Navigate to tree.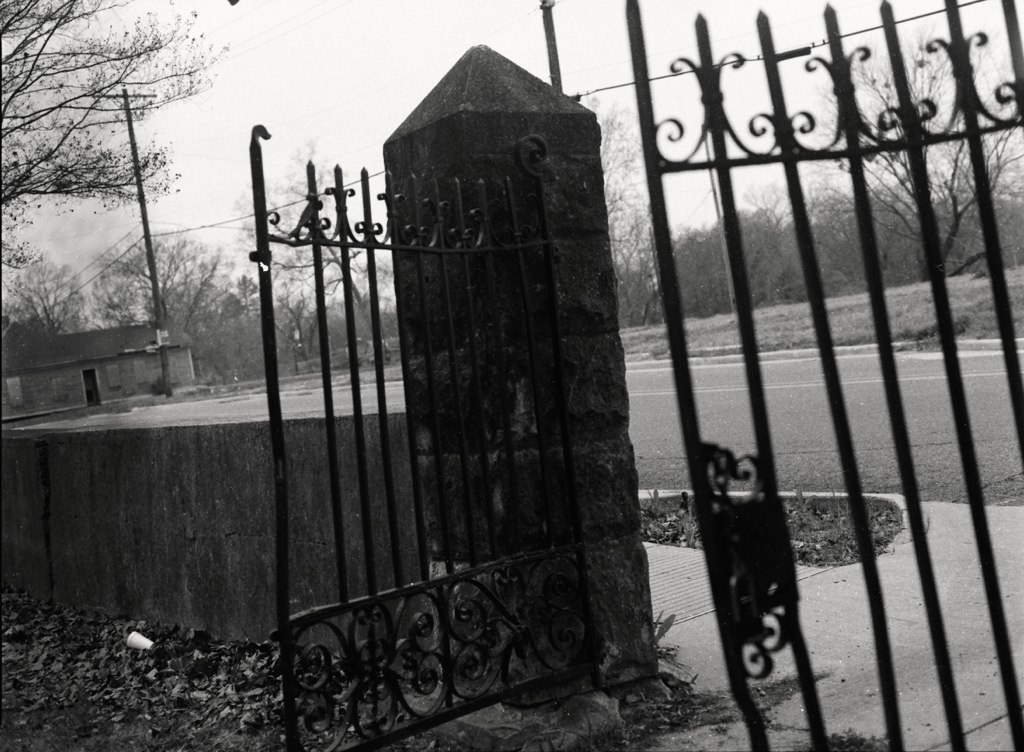
Navigation target: crop(94, 238, 258, 335).
